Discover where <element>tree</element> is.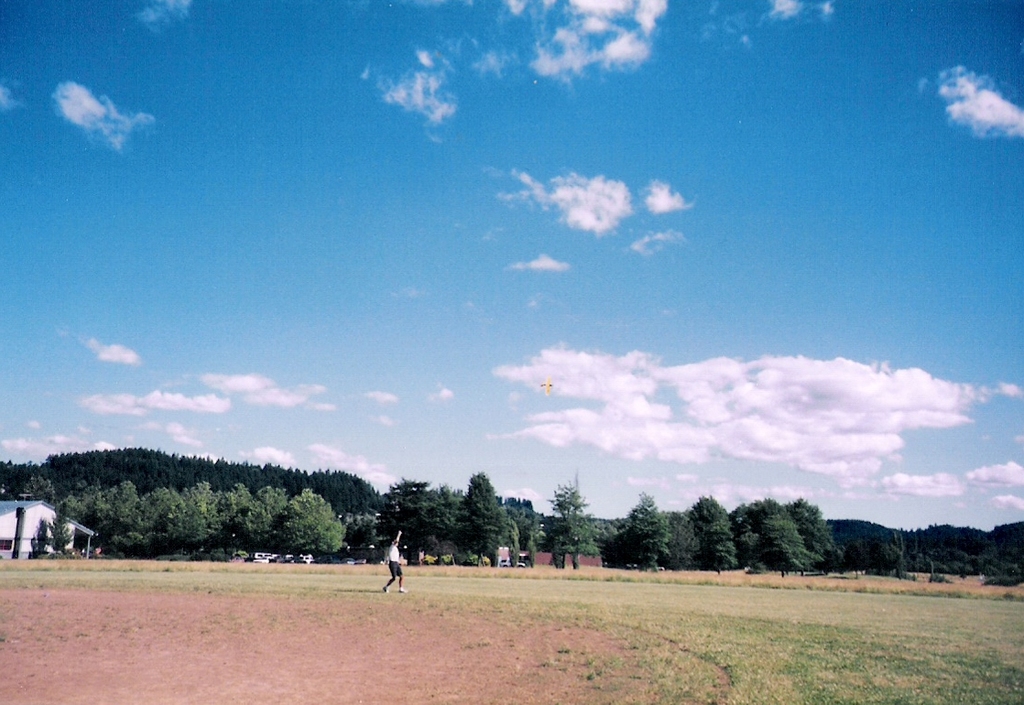
Discovered at (543,484,606,566).
